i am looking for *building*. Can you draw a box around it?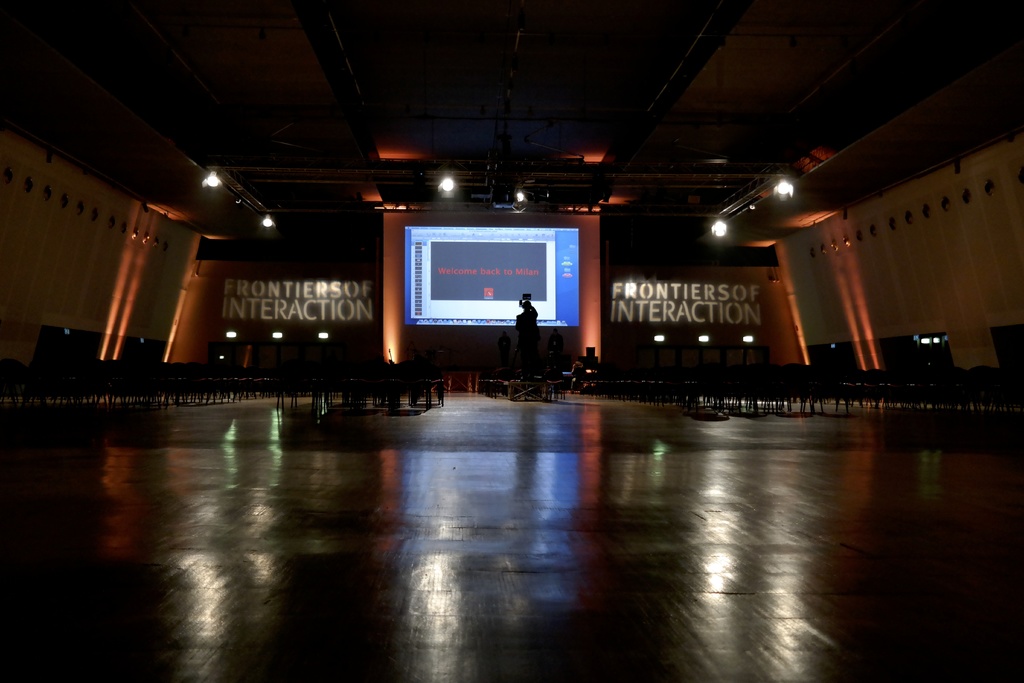
Sure, the bounding box is bbox=(0, 0, 1023, 682).
